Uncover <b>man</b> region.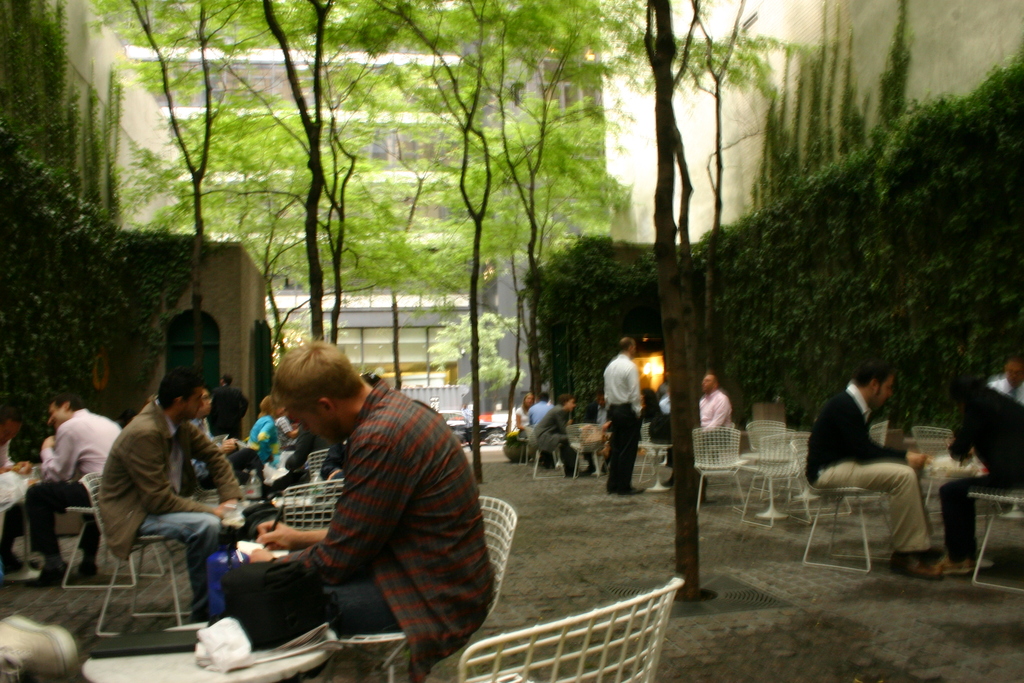
Uncovered: [808, 363, 947, 575].
